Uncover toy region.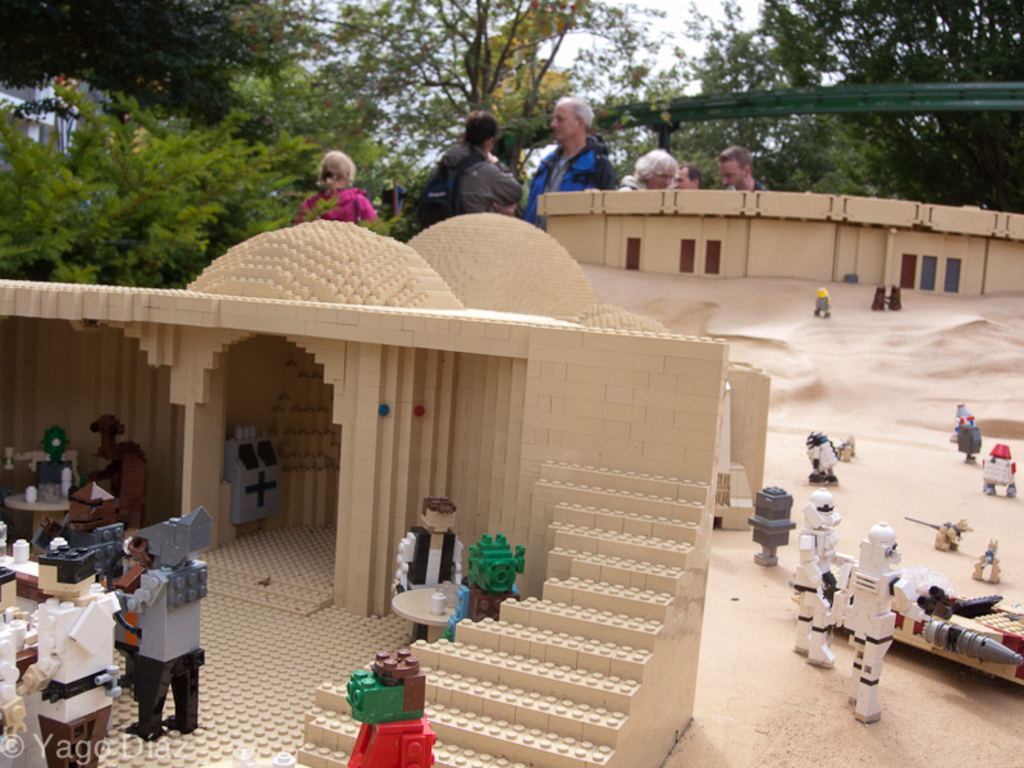
Uncovered: {"x1": 979, "y1": 440, "x2": 1018, "y2": 498}.
